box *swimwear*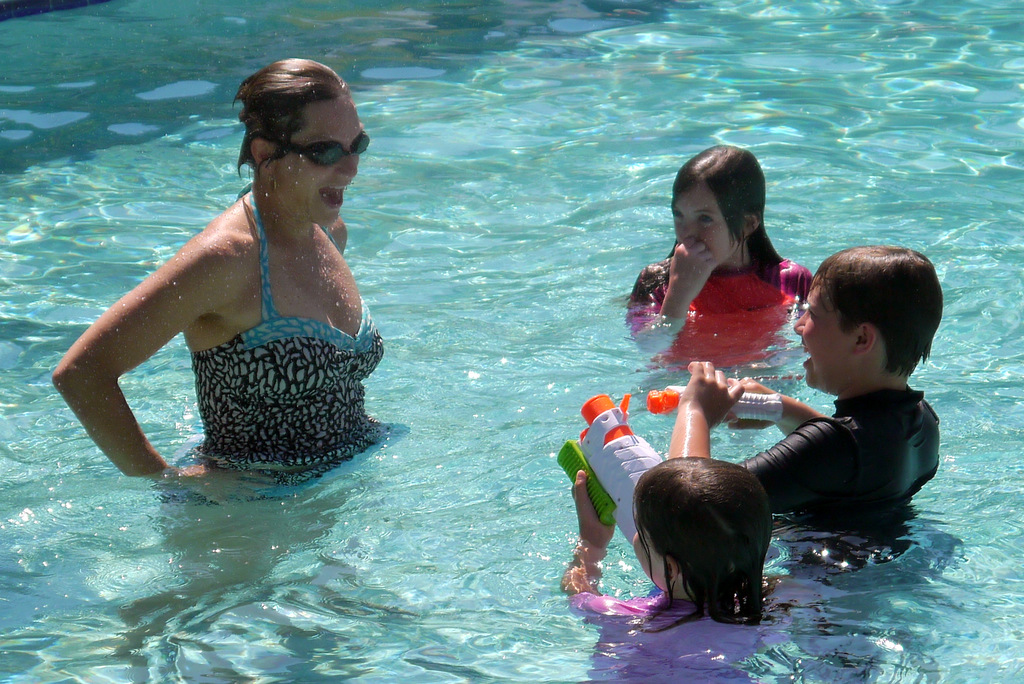
rect(194, 184, 380, 466)
